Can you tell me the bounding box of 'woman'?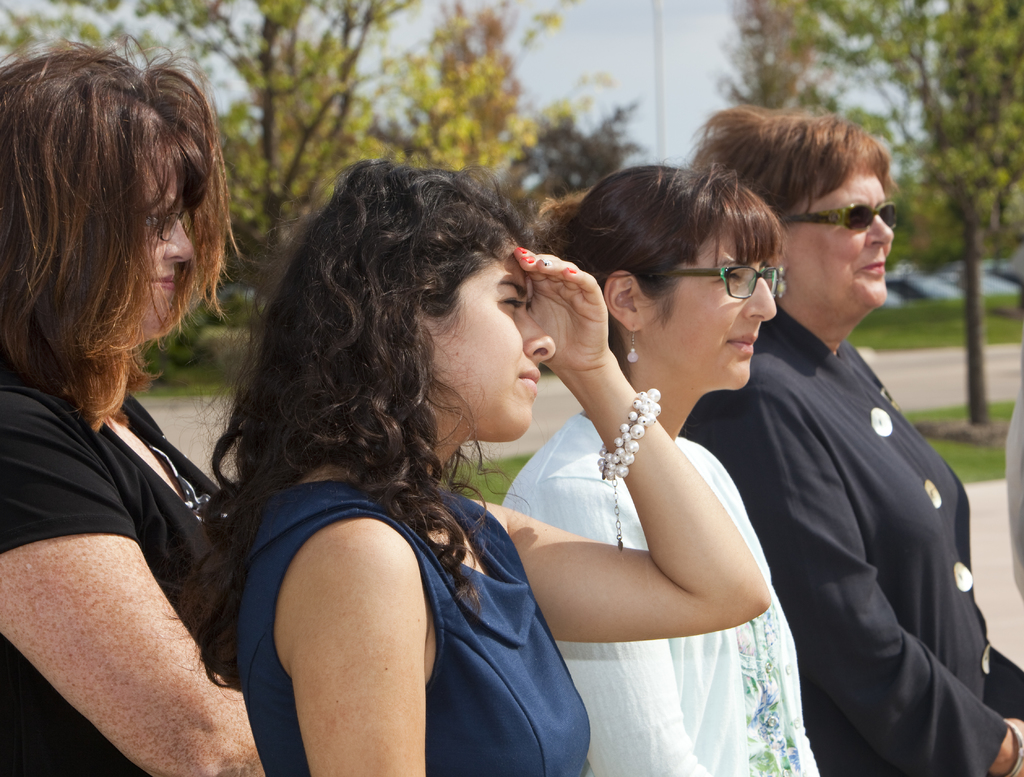
box(182, 161, 783, 776).
